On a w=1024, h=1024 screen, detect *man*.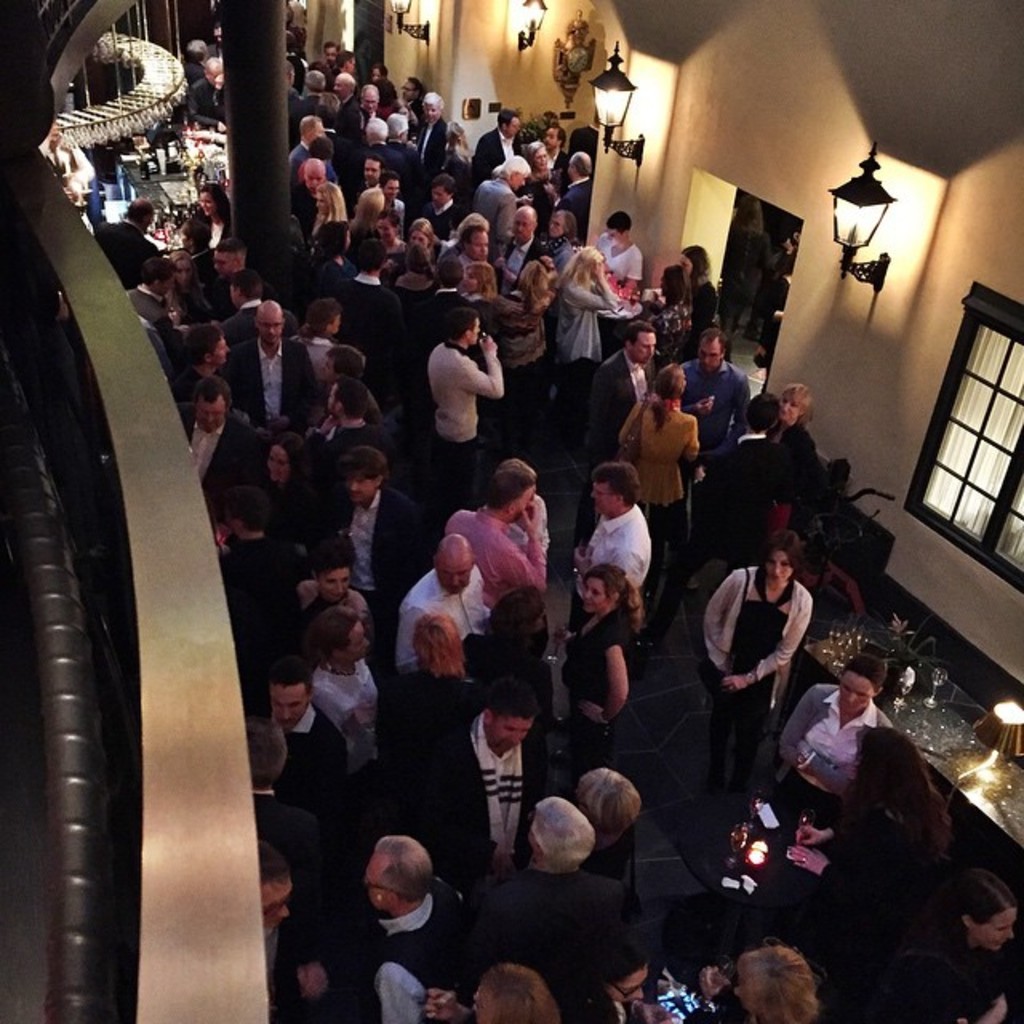
BBox(394, 520, 490, 682).
